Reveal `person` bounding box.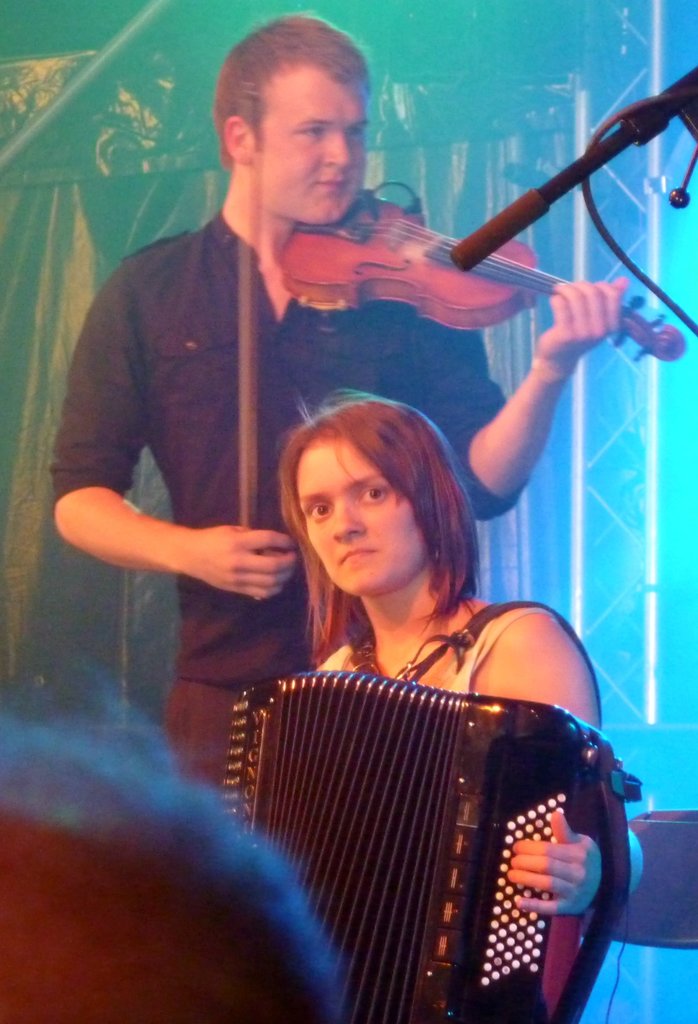
Revealed: region(54, 15, 633, 794).
